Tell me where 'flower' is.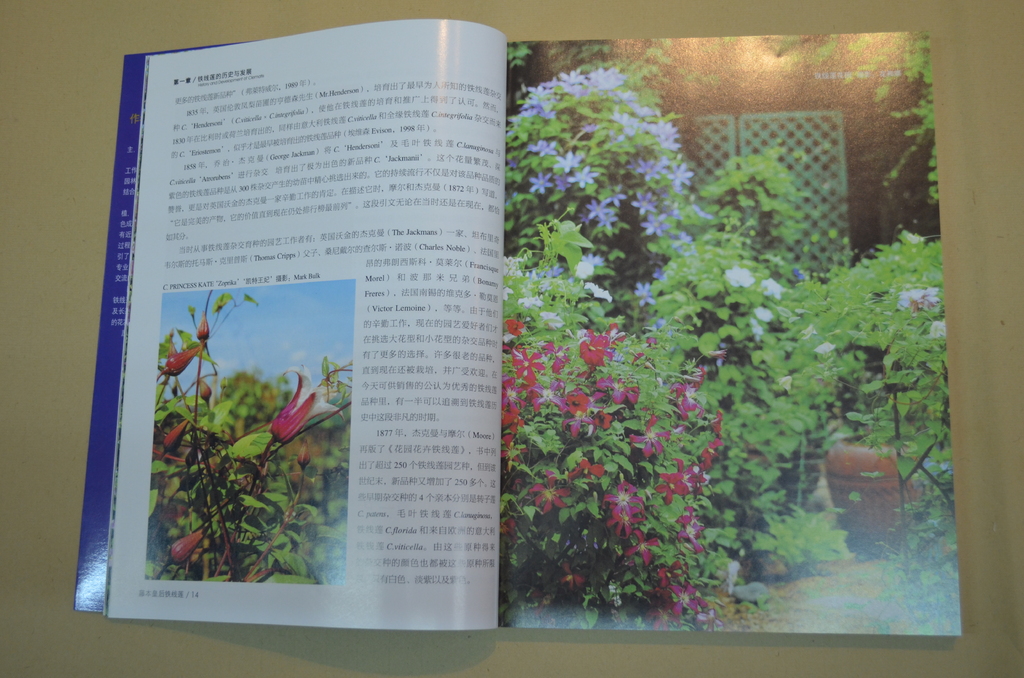
'flower' is at (x1=929, y1=317, x2=947, y2=335).
